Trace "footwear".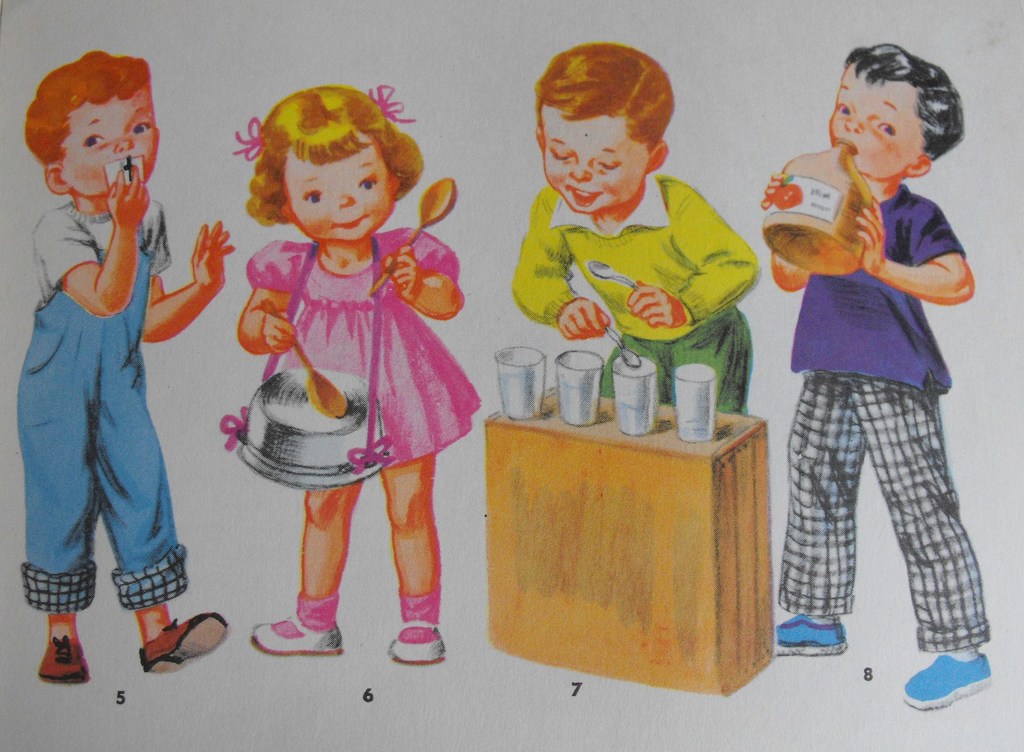
Traced to crop(251, 609, 355, 660).
